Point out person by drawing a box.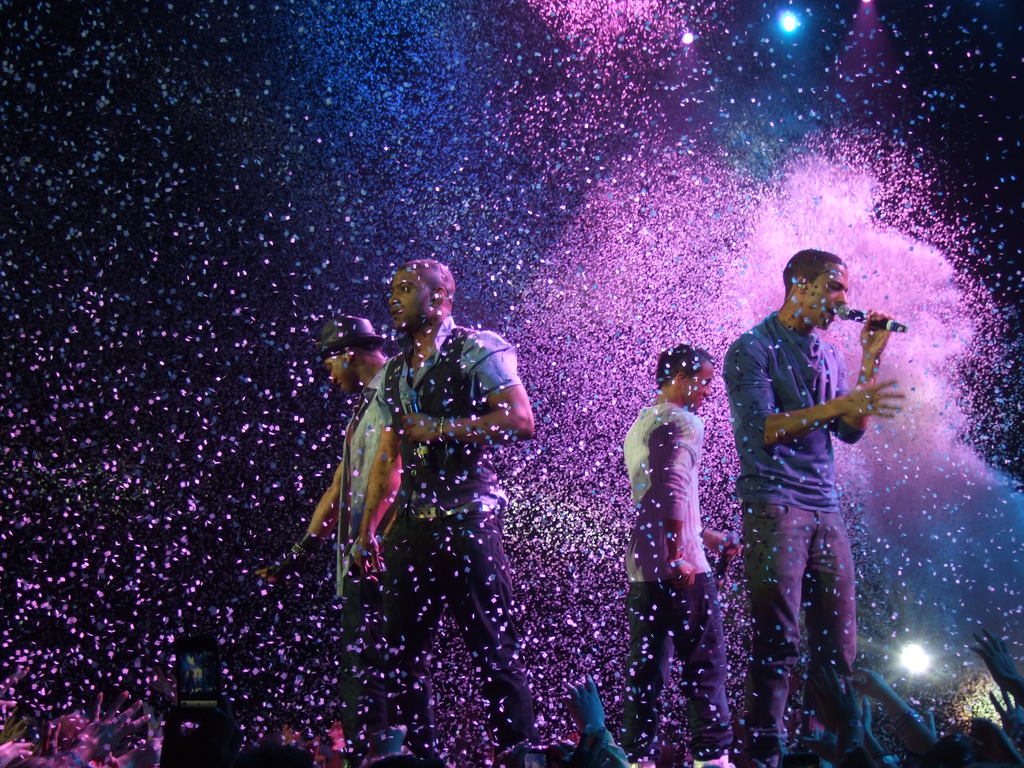
(335, 258, 540, 755).
